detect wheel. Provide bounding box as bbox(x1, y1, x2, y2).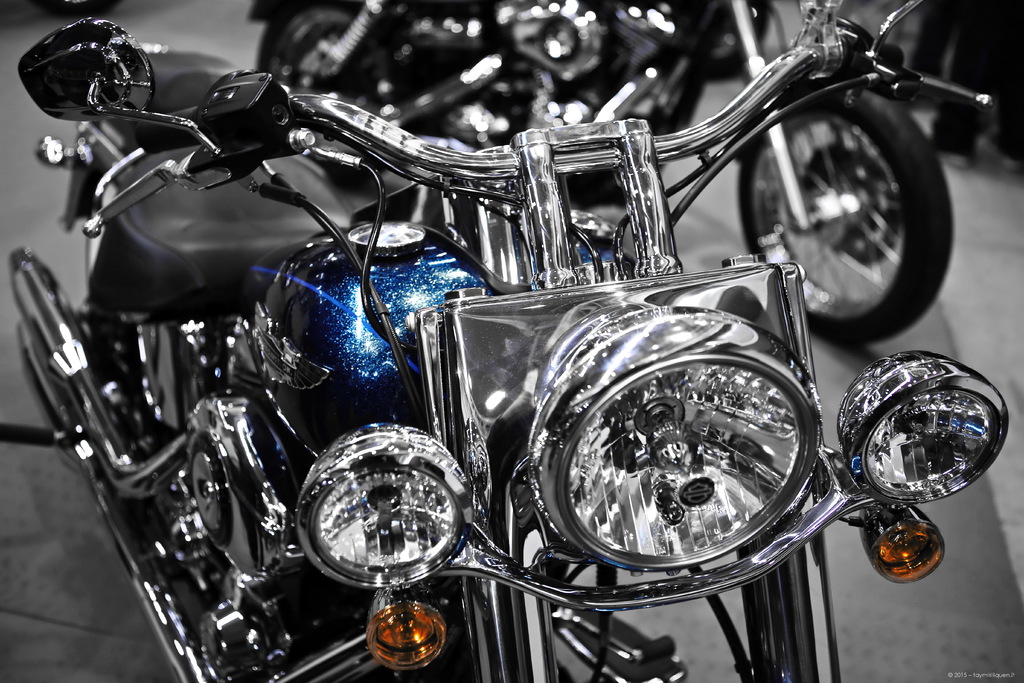
bbox(726, 83, 964, 324).
